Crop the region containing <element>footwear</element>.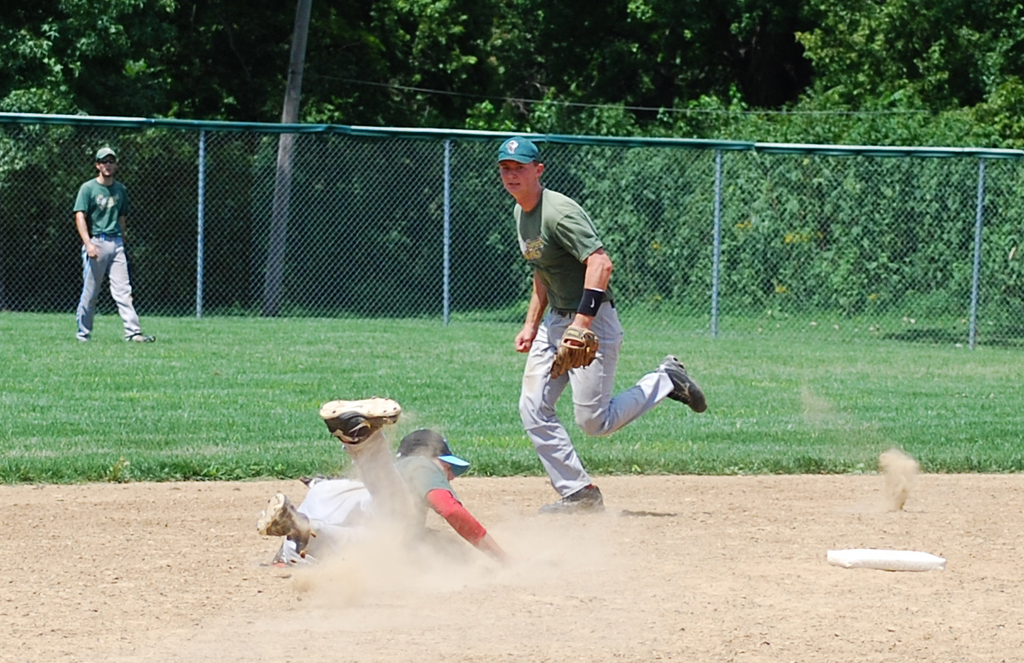
Crop region: left=253, top=488, right=299, bottom=537.
